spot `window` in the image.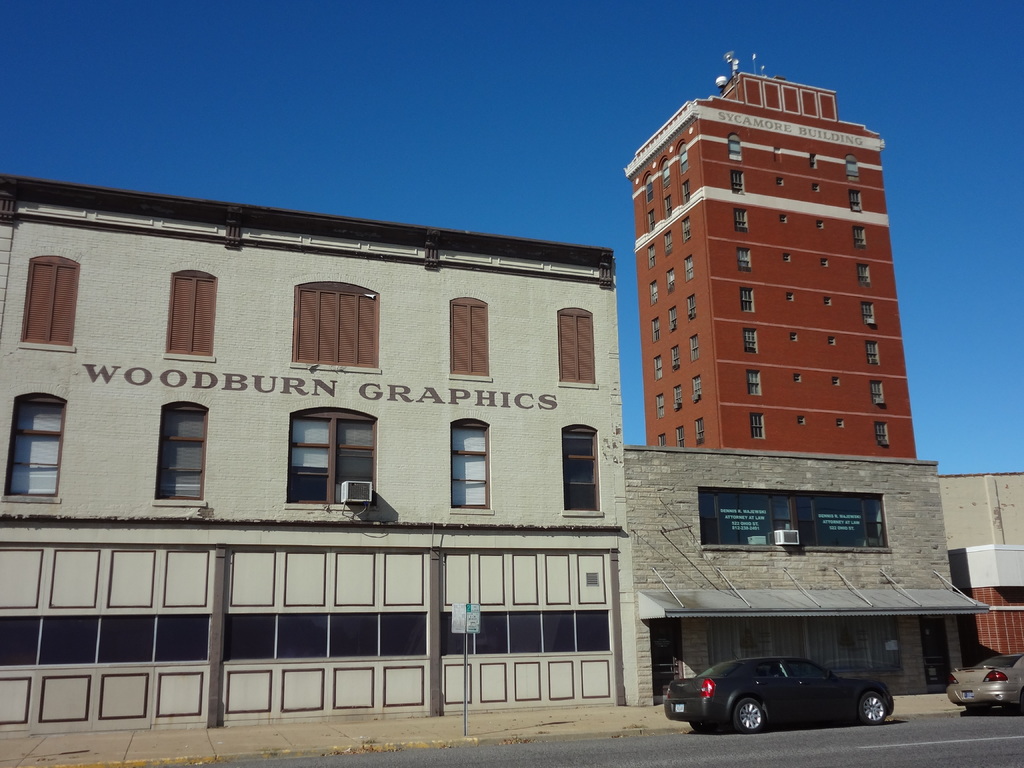
`window` found at box=[646, 209, 656, 236].
